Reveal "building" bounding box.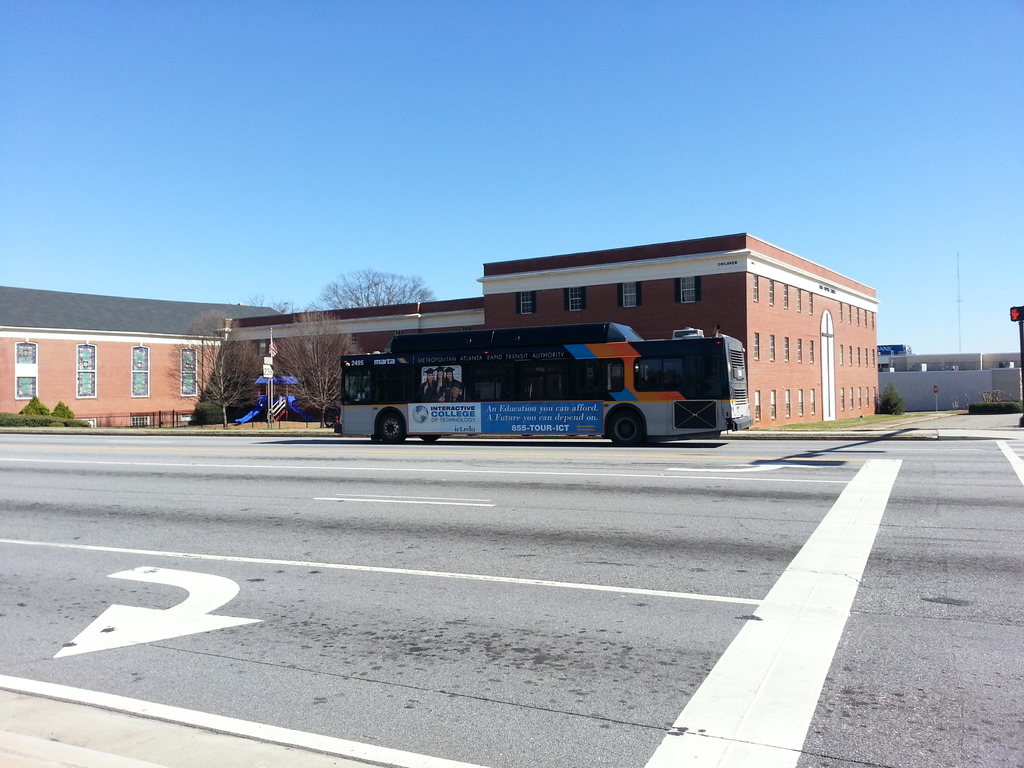
Revealed: (left=877, top=340, right=1021, bottom=417).
